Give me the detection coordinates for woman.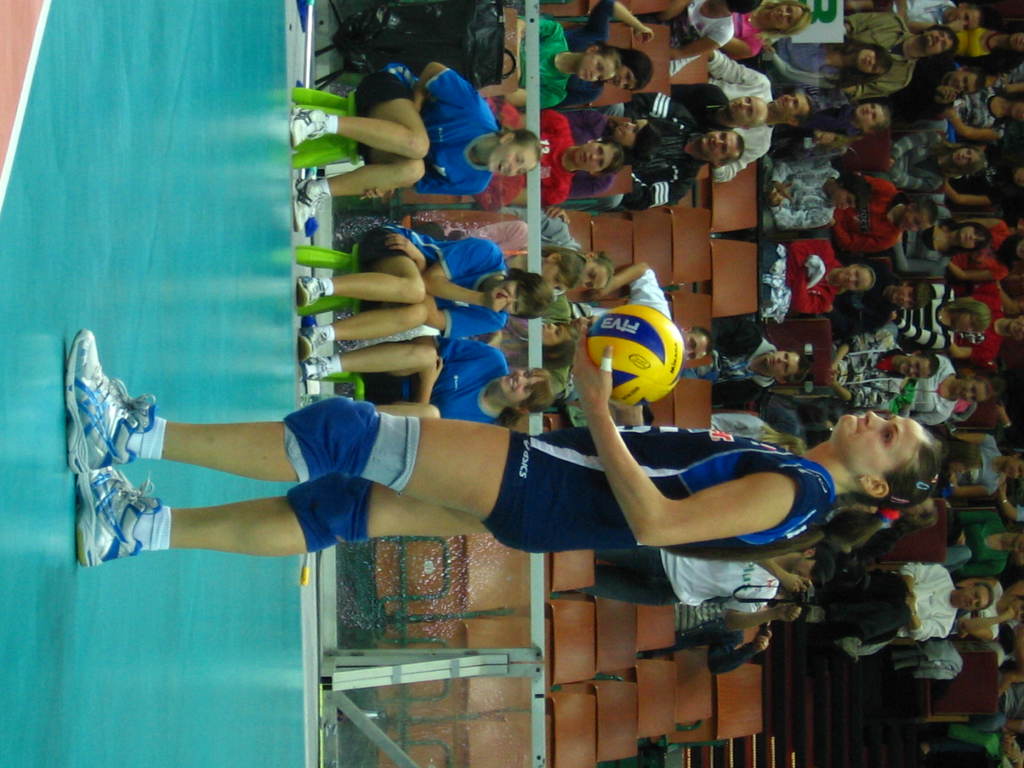
rect(759, 241, 872, 321).
